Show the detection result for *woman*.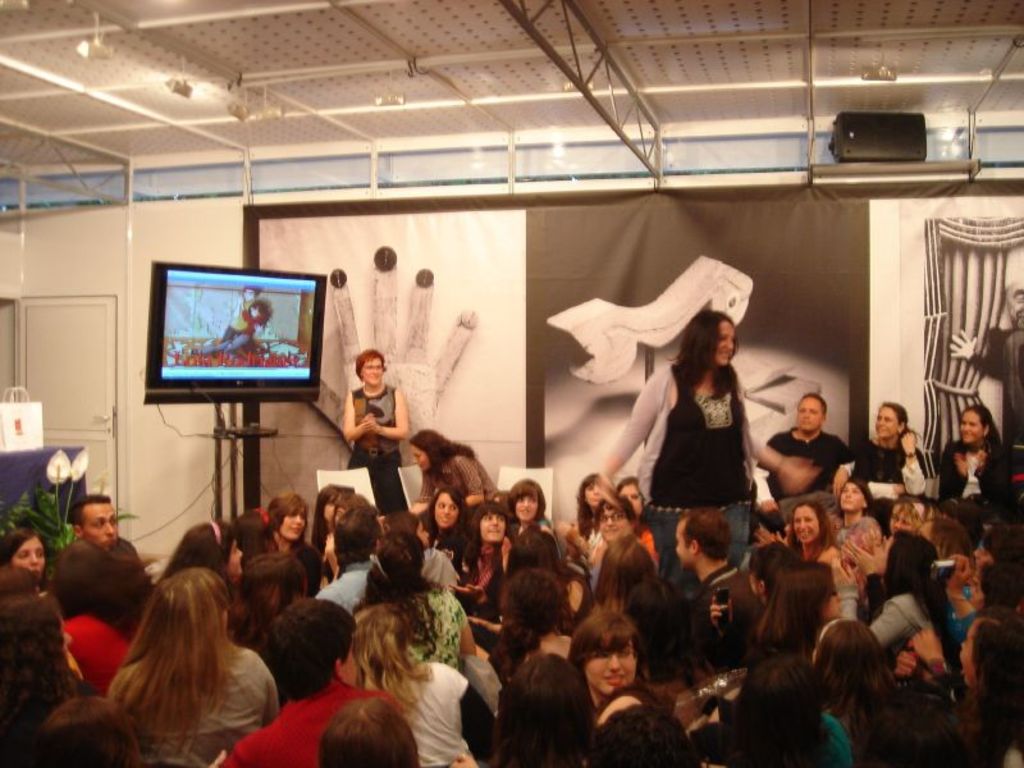
[0,595,92,731].
